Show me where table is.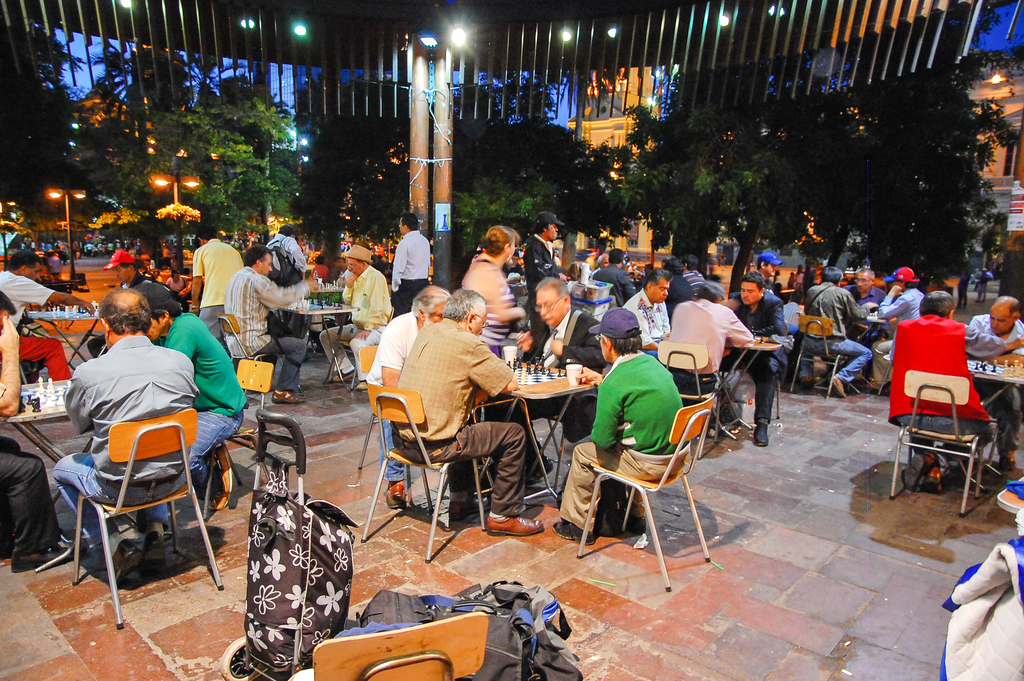
table is at detection(972, 363, 1023, 404).
